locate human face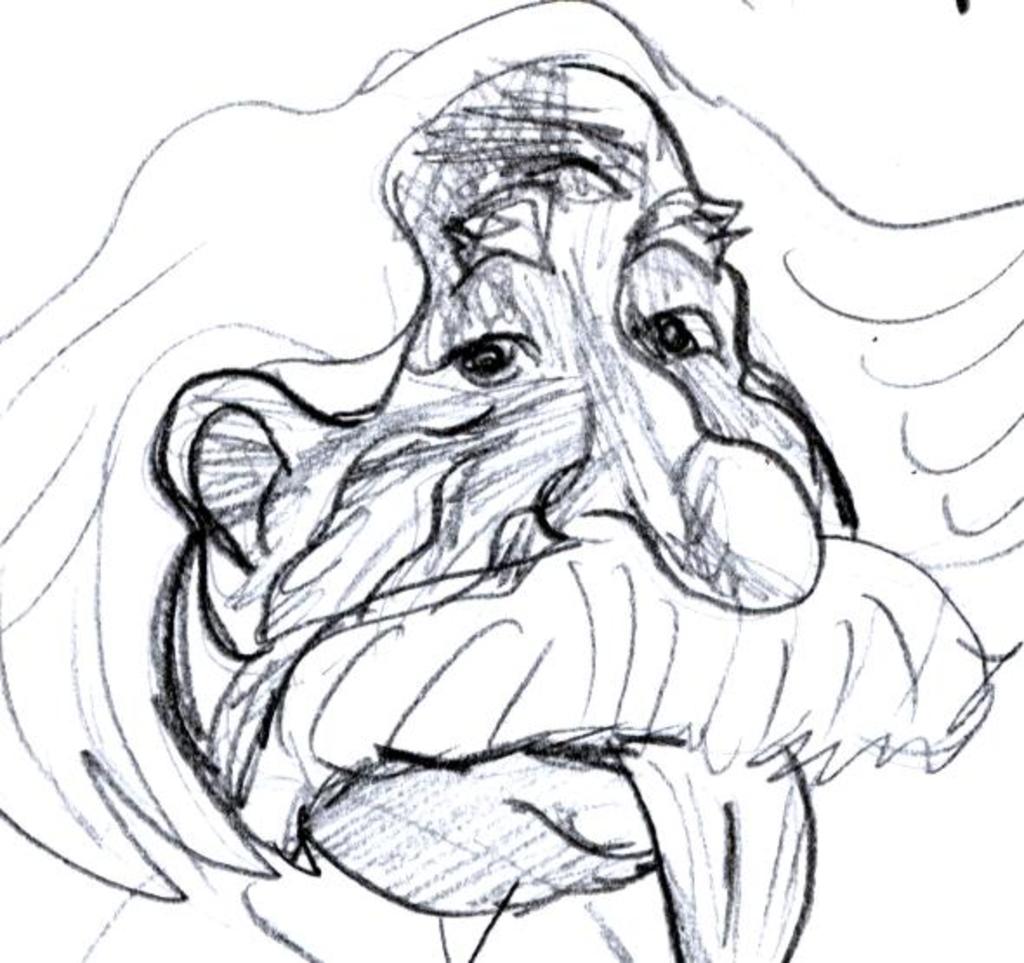
Rect(158, 52, 861, 918)
